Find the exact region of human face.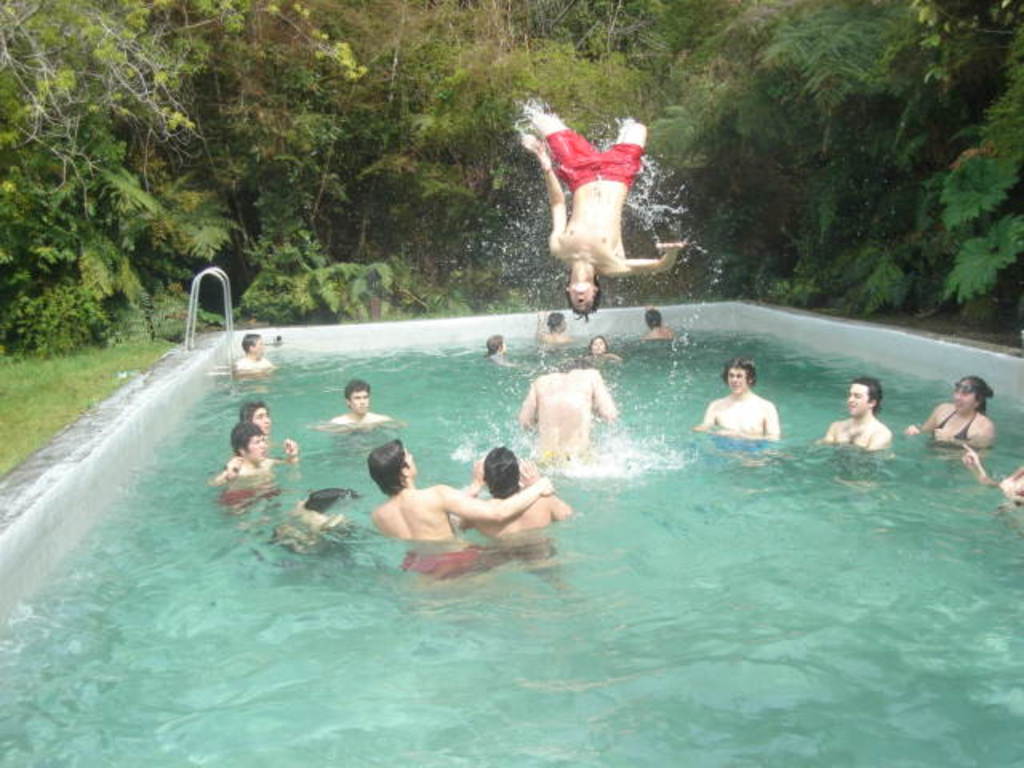
Exact region: 250,437,272,466.
